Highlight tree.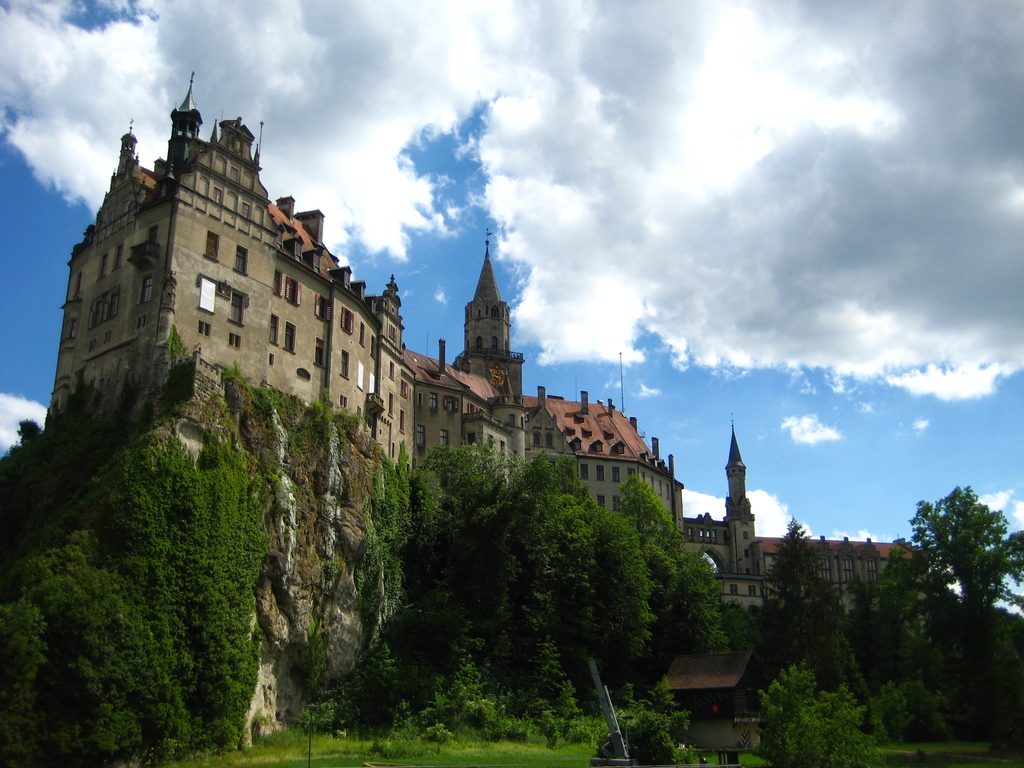
Highlighted region: [left=904, top=472, right=1011, bottom=658].
